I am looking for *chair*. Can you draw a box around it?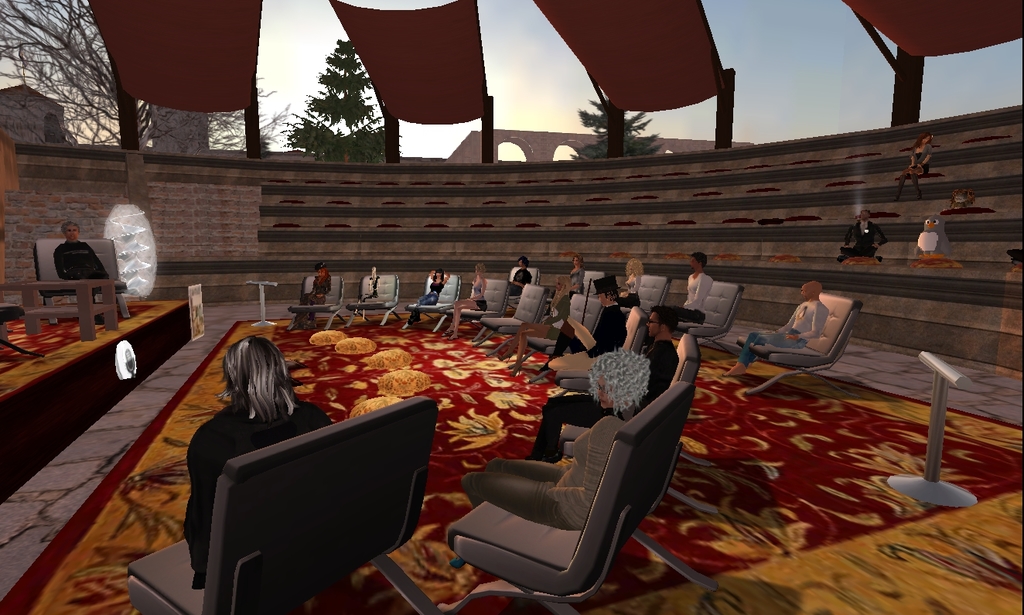
Sure, the bounding box is [554, 304, 650, 399].
